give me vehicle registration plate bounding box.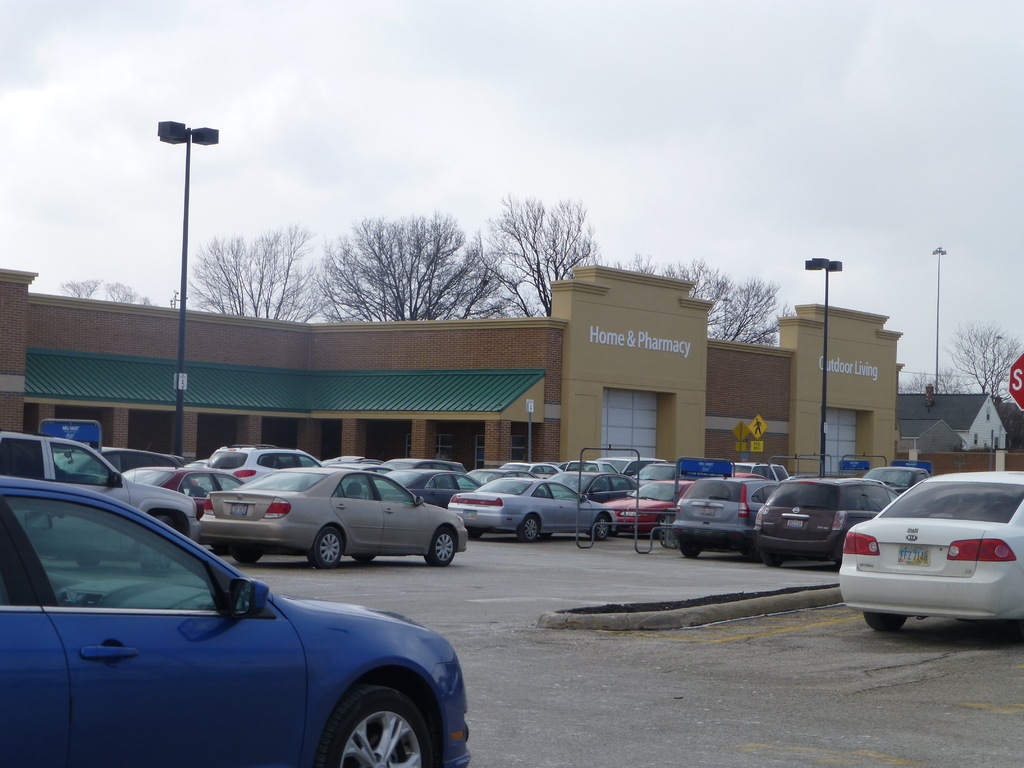
<box>897,545,929,564</box>.
